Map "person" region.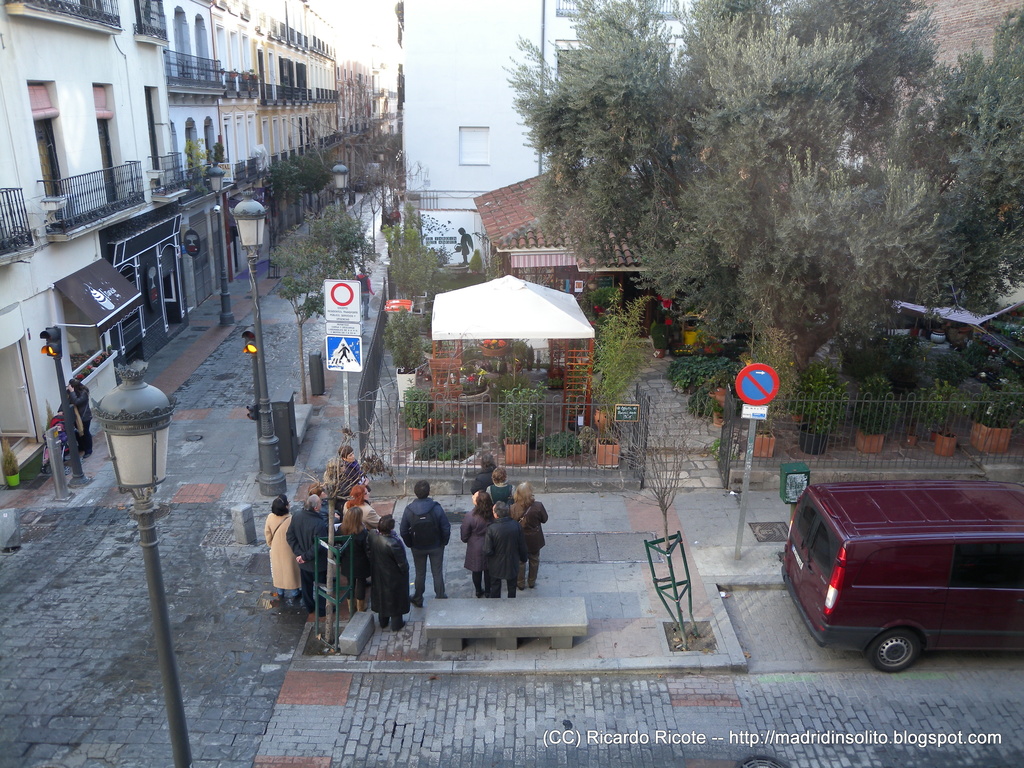
Mapped to select_region(262, 494, 305, 616).
